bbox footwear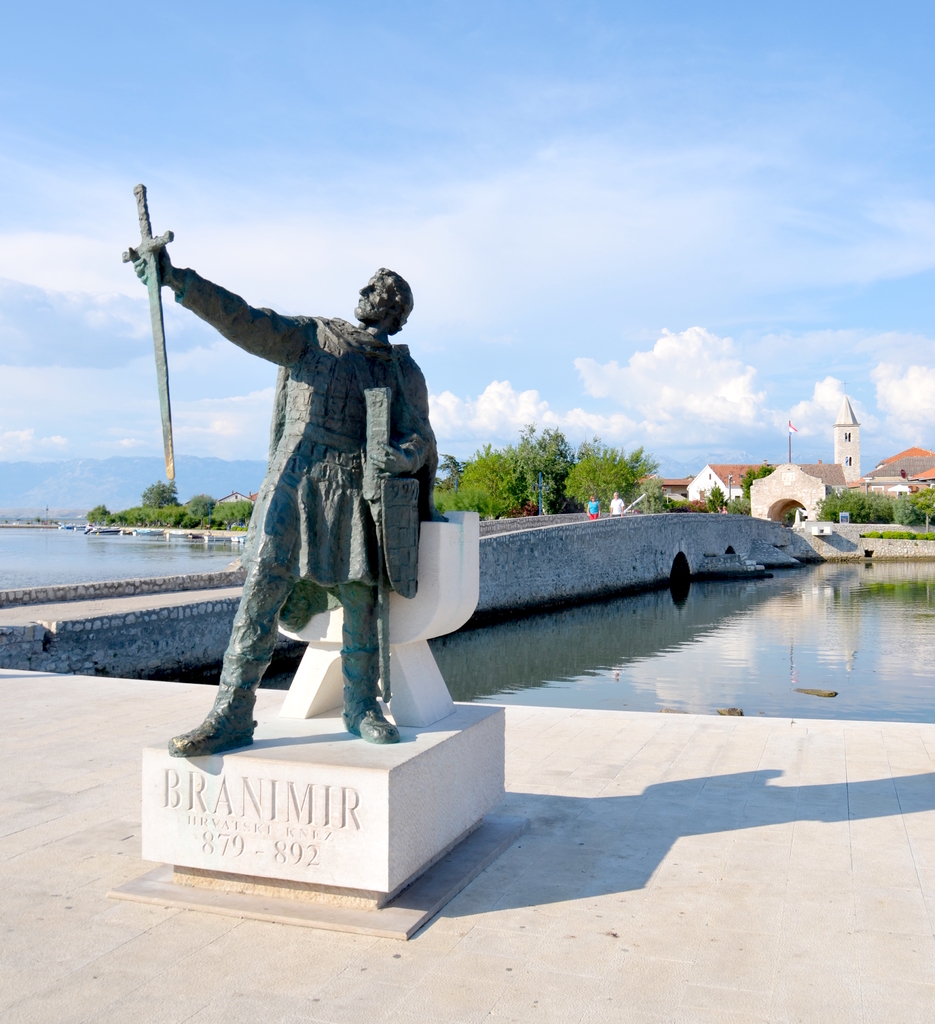
<bbox>167, 704, 257, 764</bbox>
